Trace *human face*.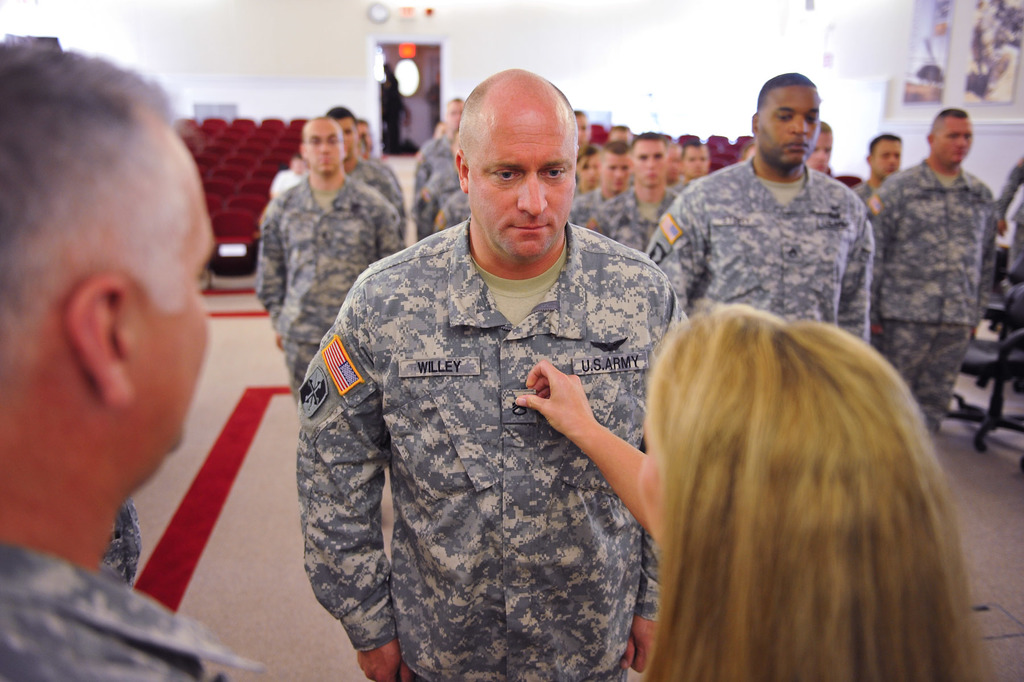
Traced to (x1=876, y1=130, x2=901, y2=178).
